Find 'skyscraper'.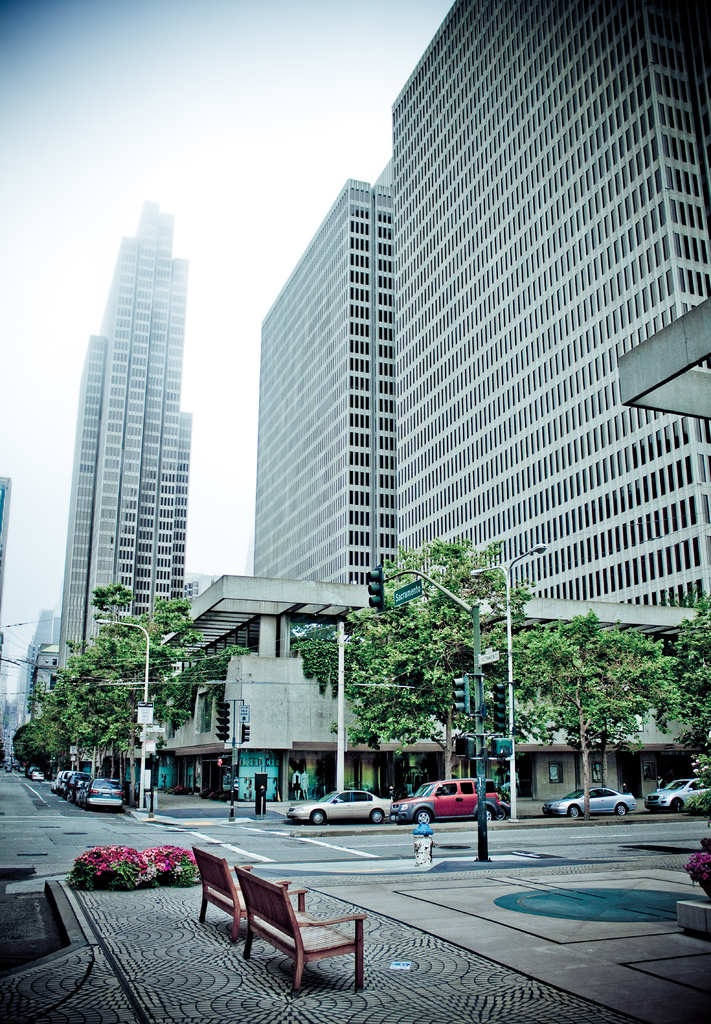
(x1=389, y1=0, x2=710, y2=630).
